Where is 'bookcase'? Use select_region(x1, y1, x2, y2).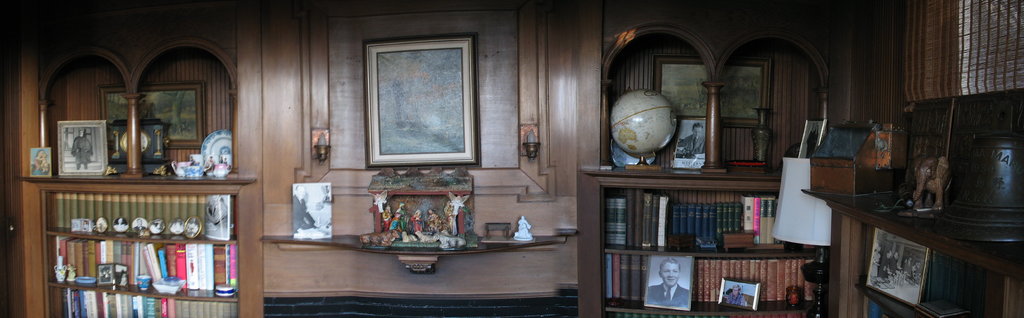
select_region(804, 187, 1021, 317).
